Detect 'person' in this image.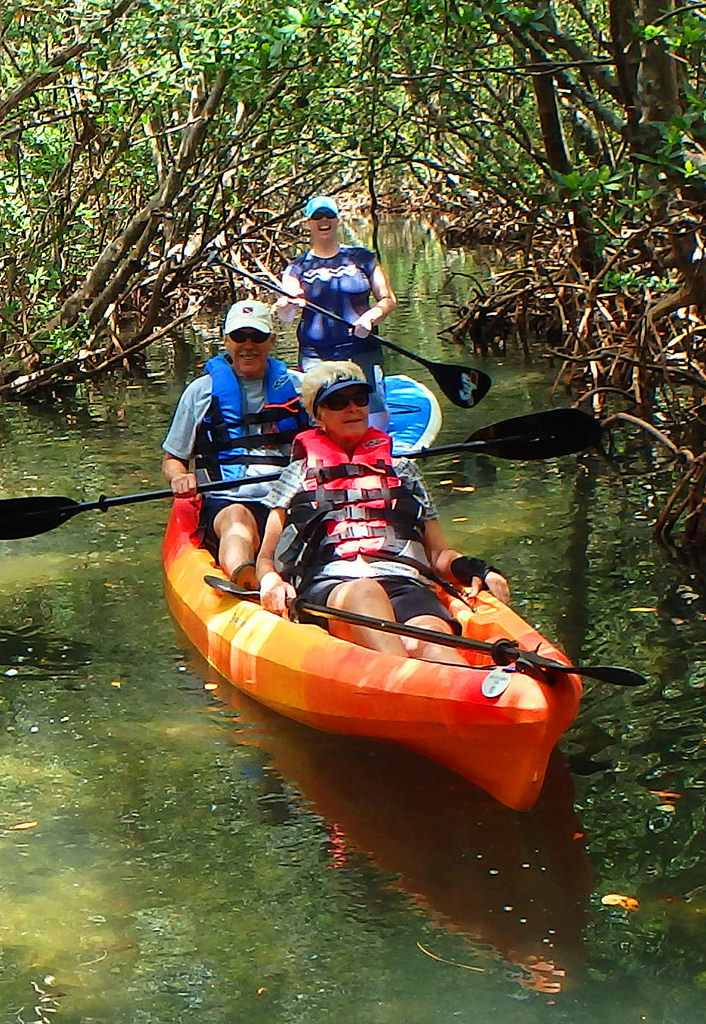
Detection: 156:299:303:597.
